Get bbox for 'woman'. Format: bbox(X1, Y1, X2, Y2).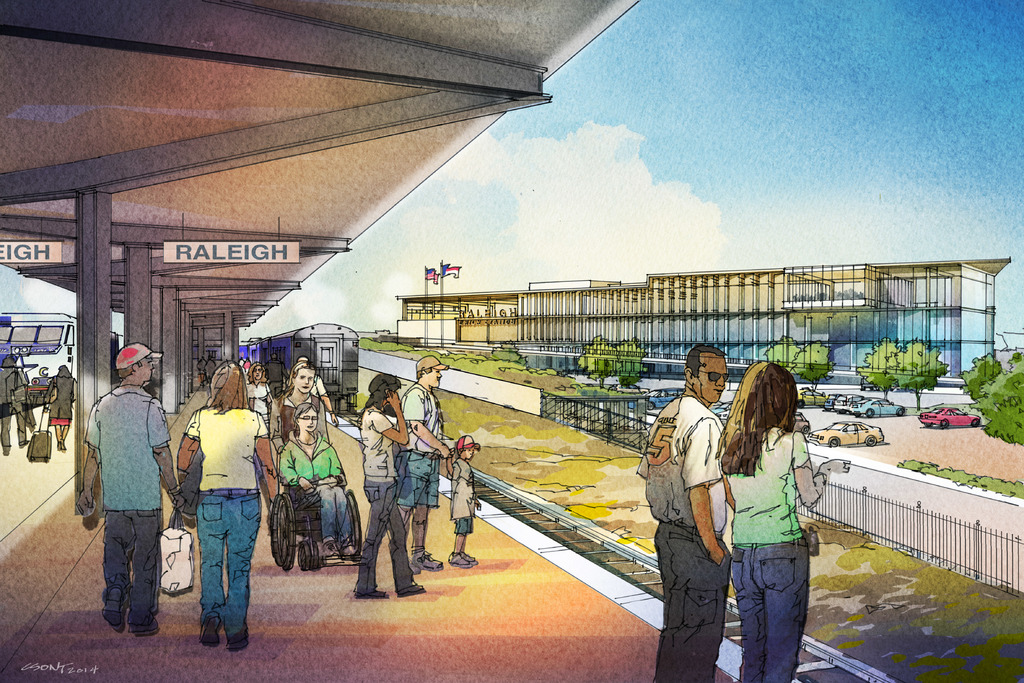
bbox(247, 363, 275, 432).
